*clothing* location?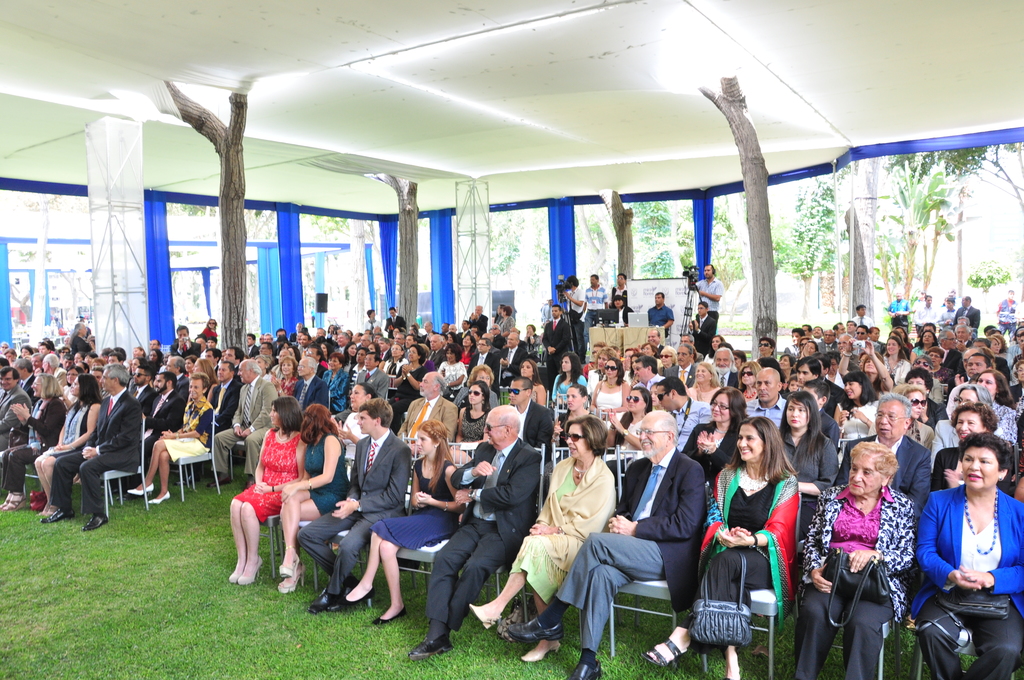
(683,419,742,483)
